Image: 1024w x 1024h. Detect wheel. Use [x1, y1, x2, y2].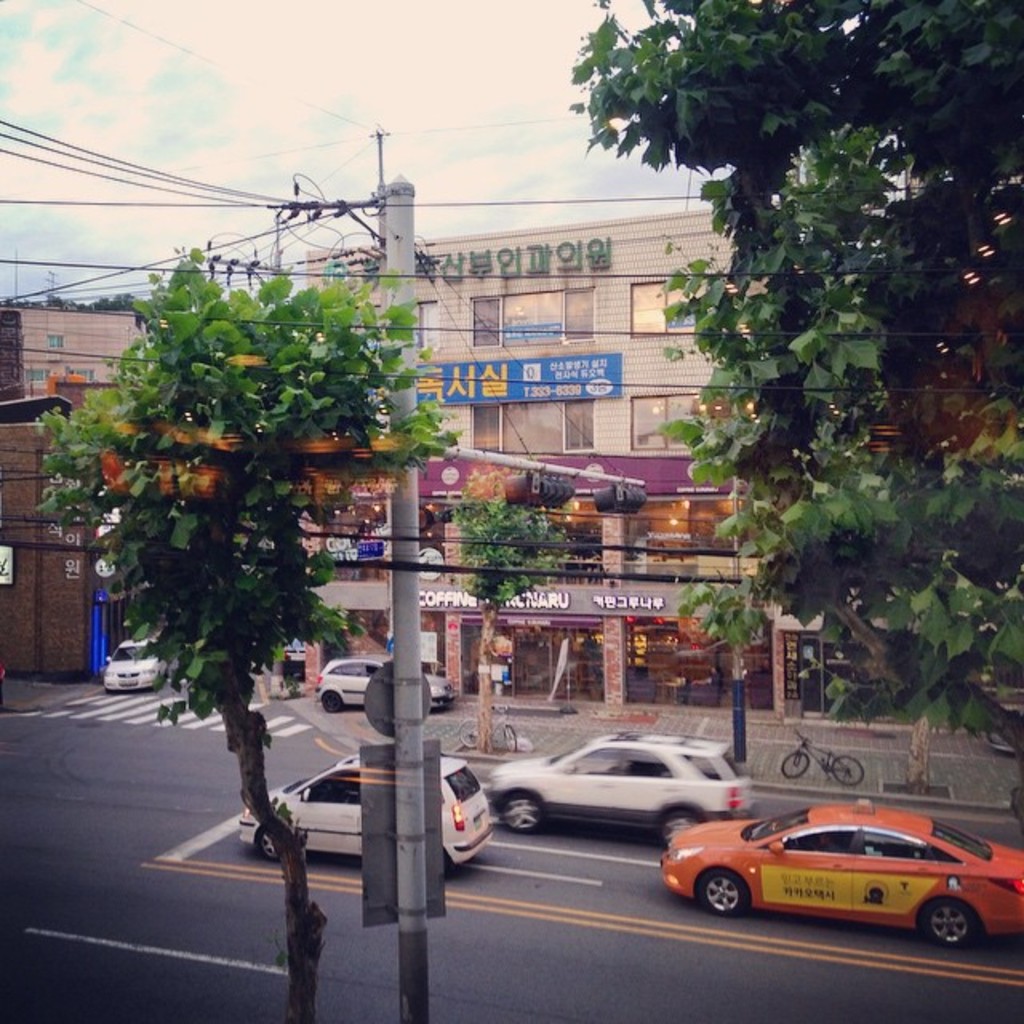
[502, 794, 544, 830].
